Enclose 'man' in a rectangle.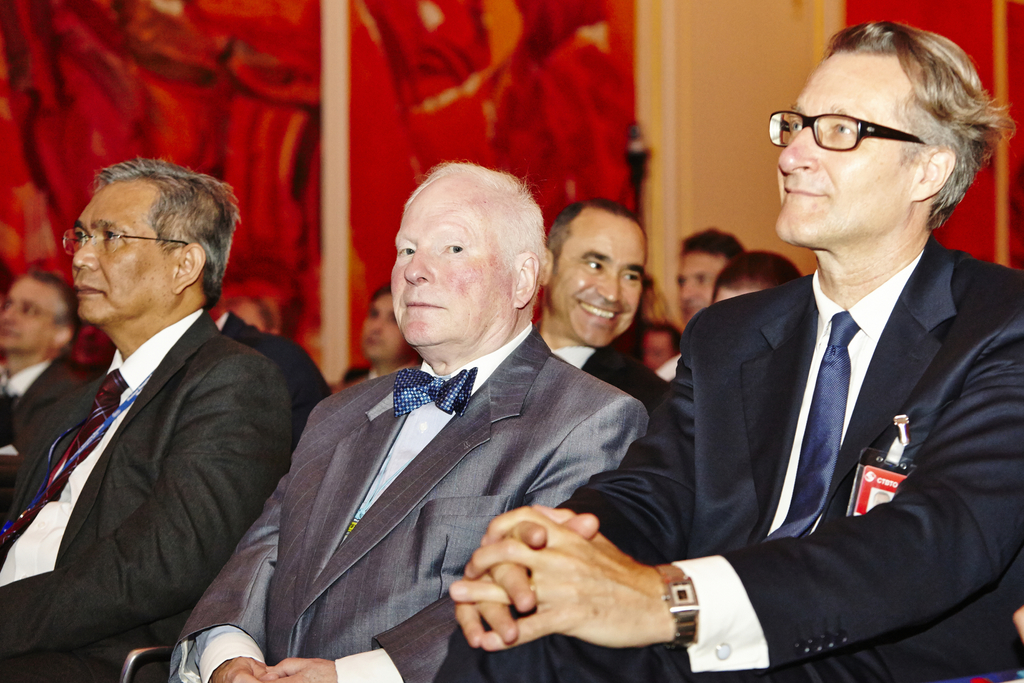
{"left": 214, "top": 299, "right": 332, "bottom": 417}.
